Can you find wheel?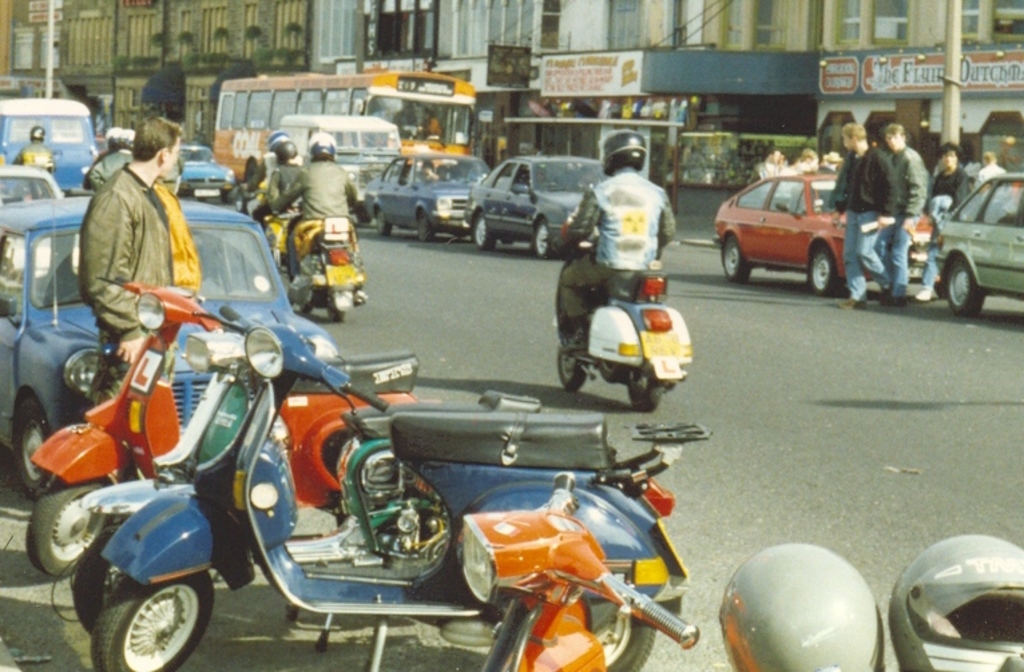
Yes, bounding box: select_region(475, 207, 499, 248).
